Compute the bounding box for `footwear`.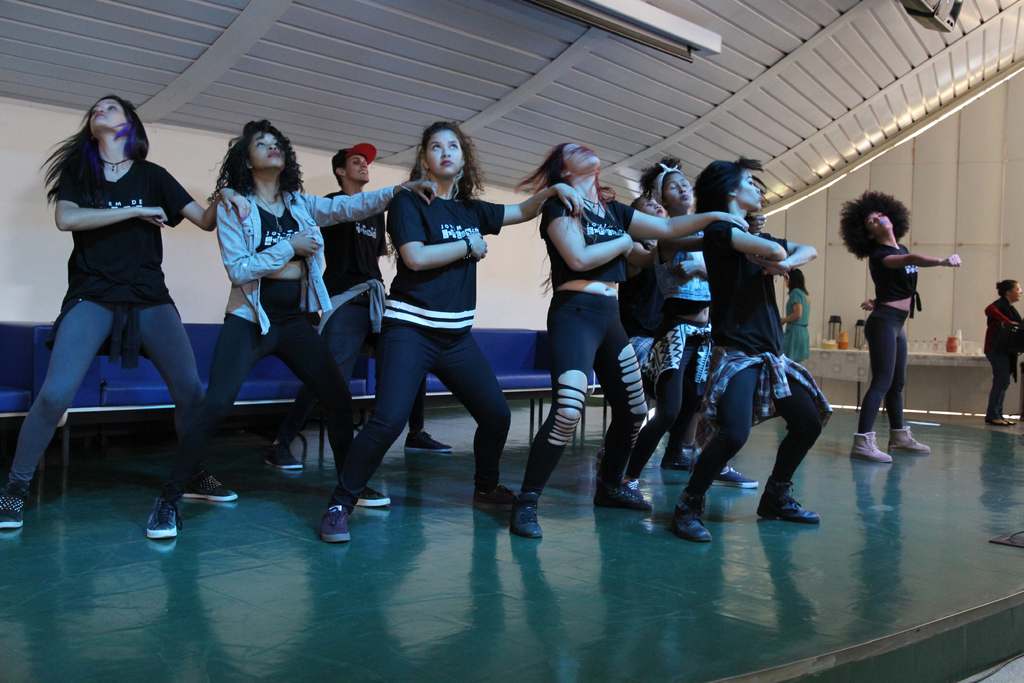
(x1=659, y1=447, x2=705, y2=473).
